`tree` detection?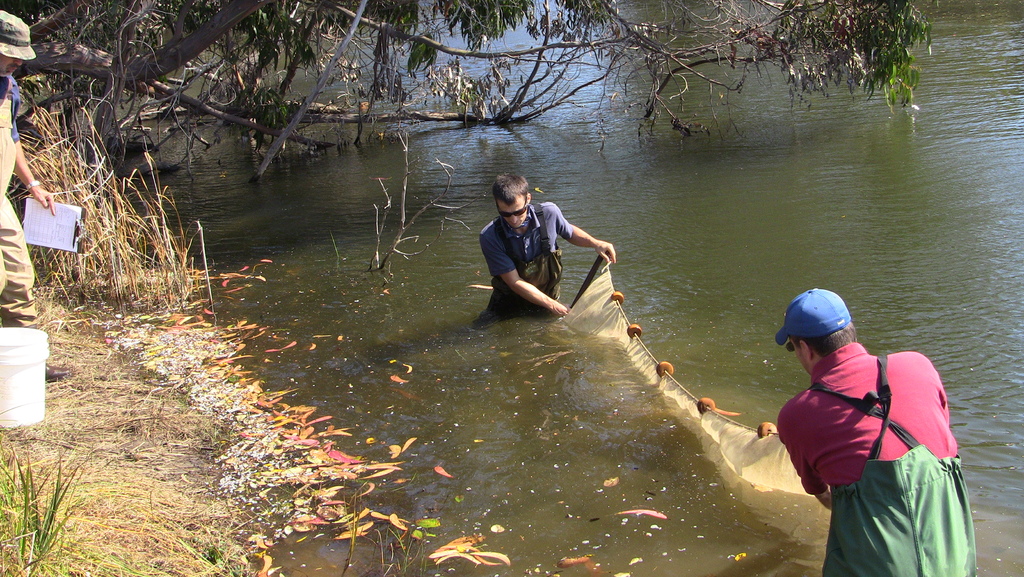
x1=0, y1=0, x2=943, y2=179
